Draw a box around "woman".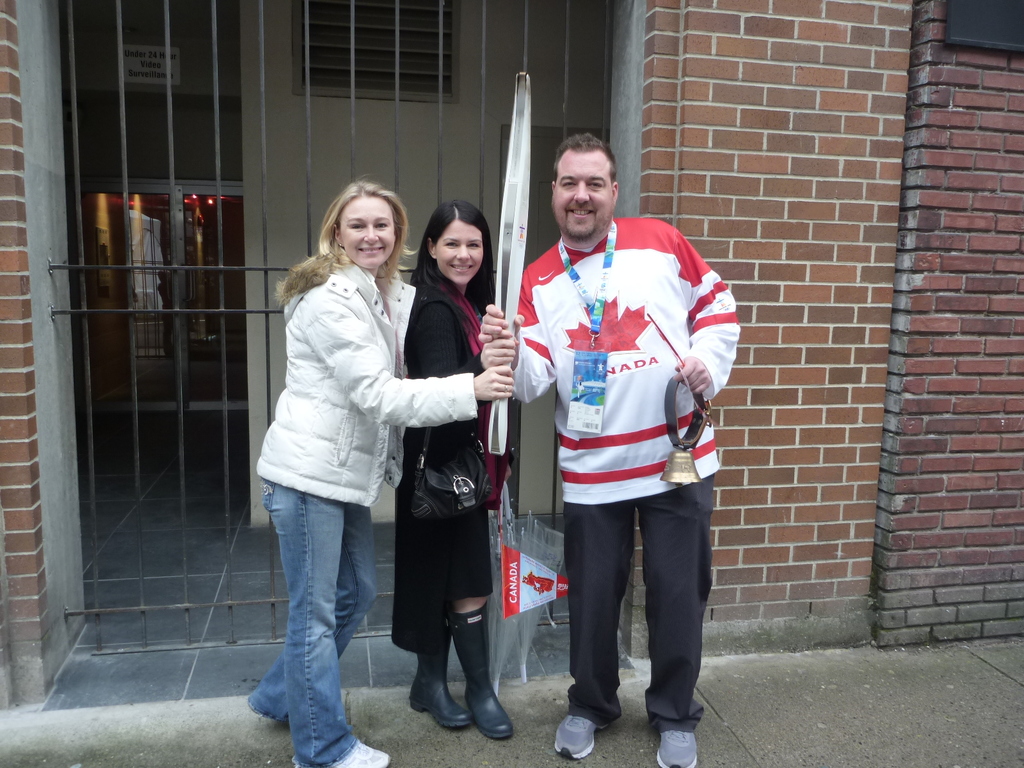
rect(239, 161, 435, 767).
